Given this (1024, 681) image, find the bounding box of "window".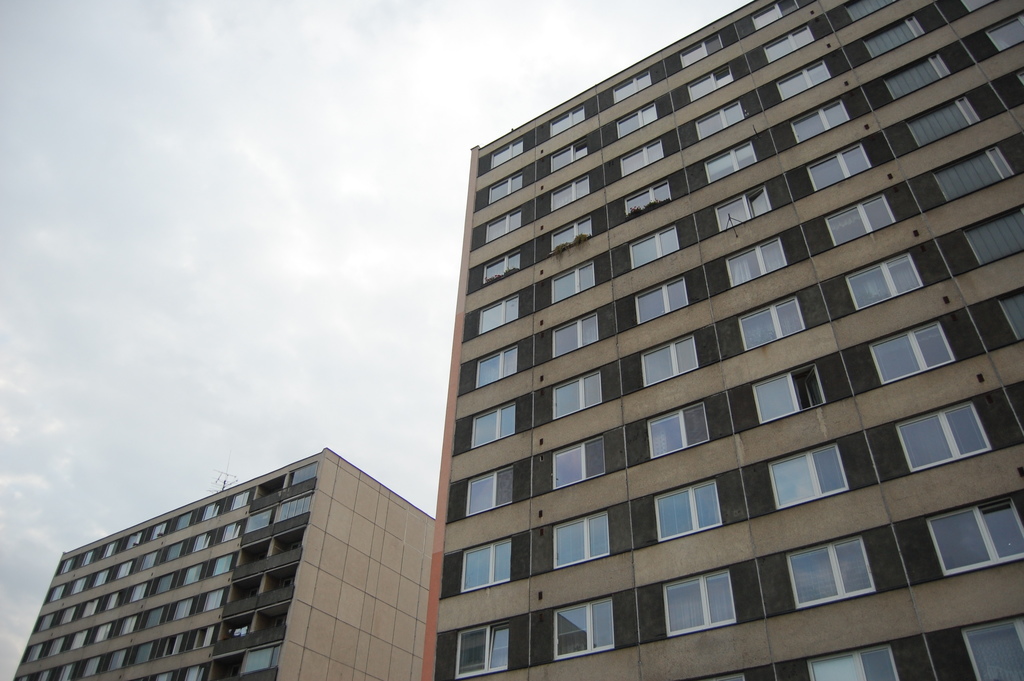
detection(489, 136, 529, 170).
